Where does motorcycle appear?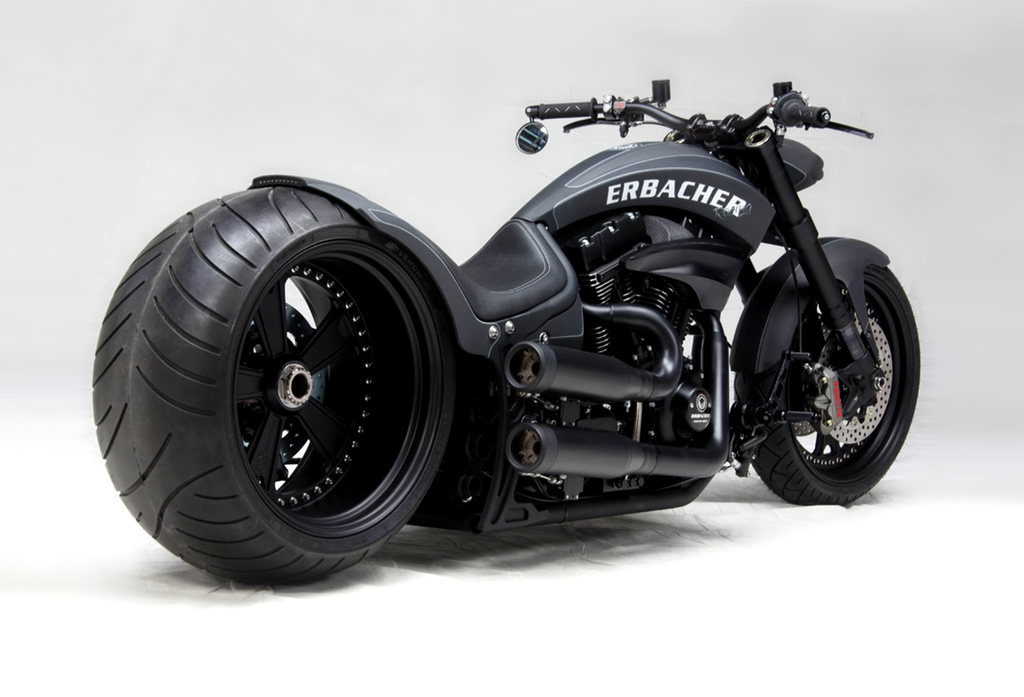
Appears at (x1=107, y1=48, x2=931, y2=564).
